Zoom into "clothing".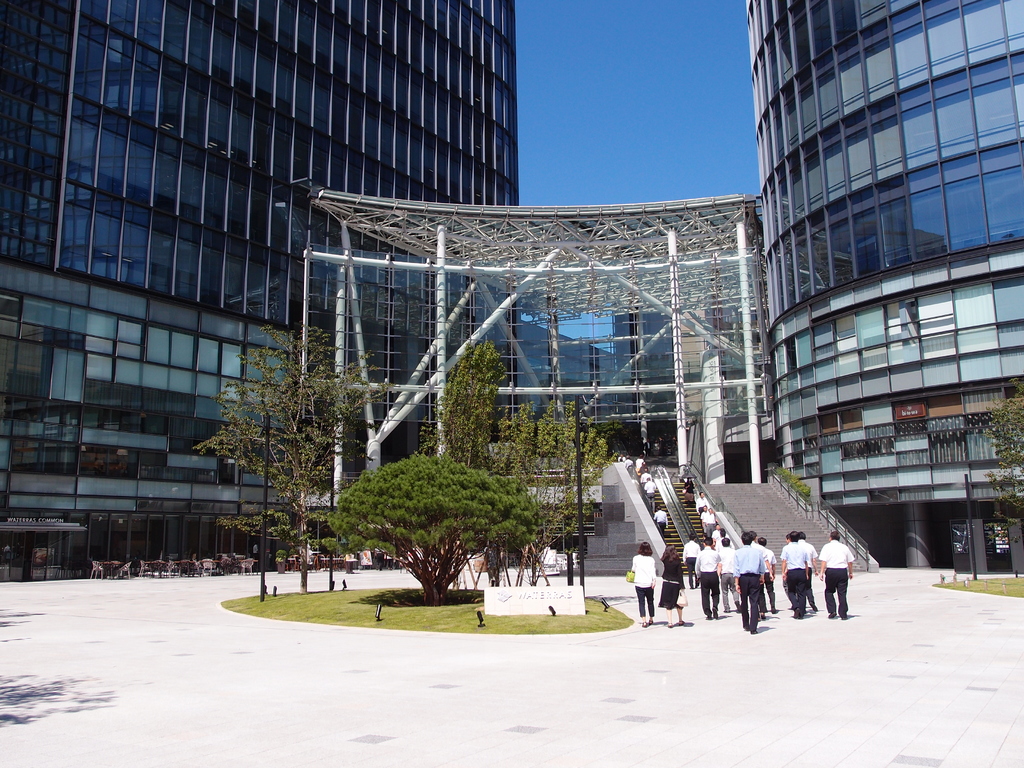
Zoom target: {"left": 820, "top": 543, "right": 857, "bottom": 604}.
